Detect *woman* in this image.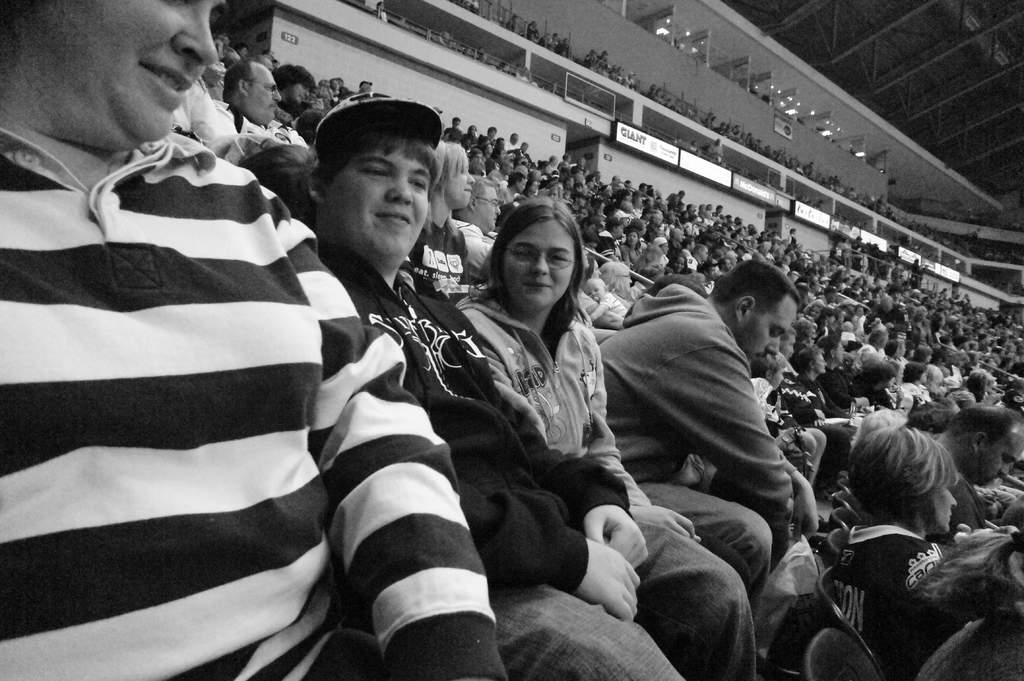
Detection: 274,67,319,115.
